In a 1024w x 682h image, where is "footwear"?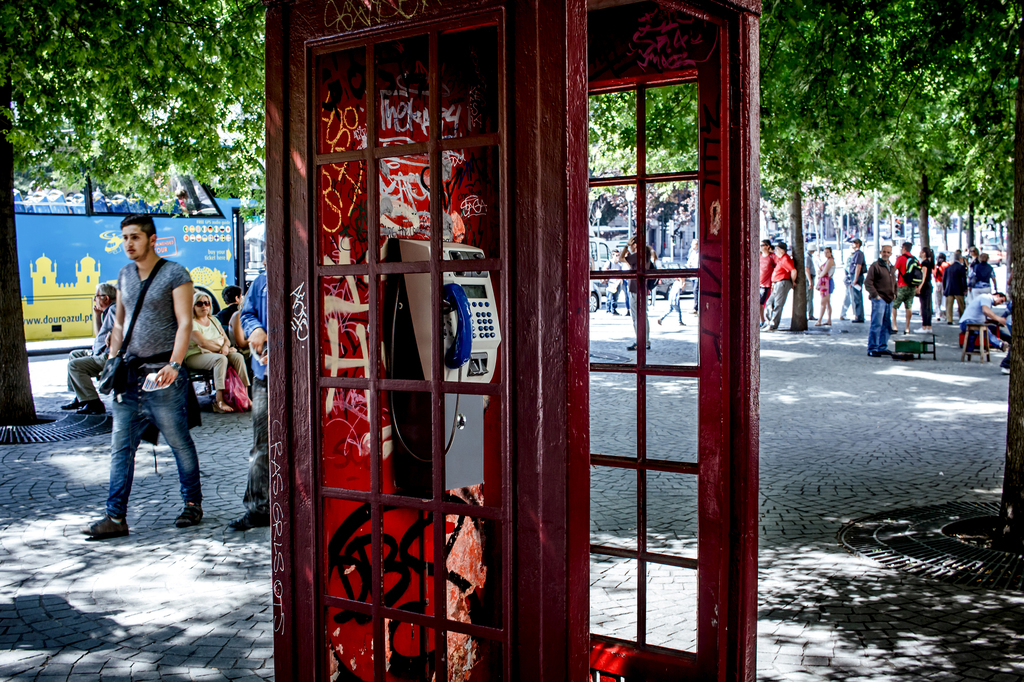
(x1=949, y1=323, x2=953, y2=324).
